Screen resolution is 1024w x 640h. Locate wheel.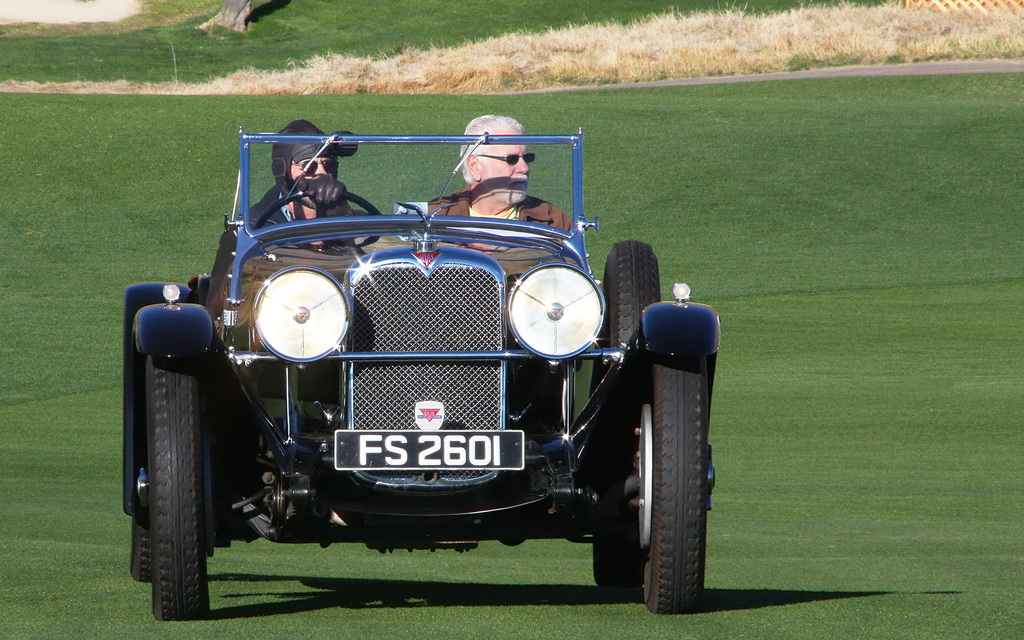
[left=151, top=305, right=217, bottom=612].
